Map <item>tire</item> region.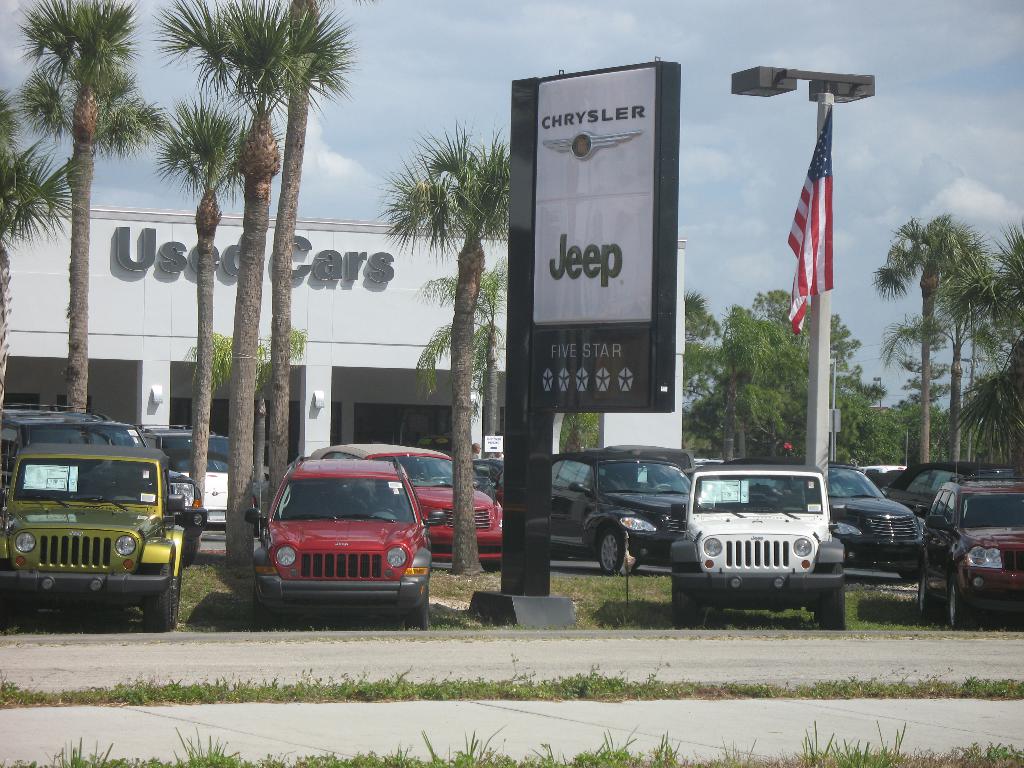
Mapped to <bbox>600, 530, 639, 573</bbox>.
